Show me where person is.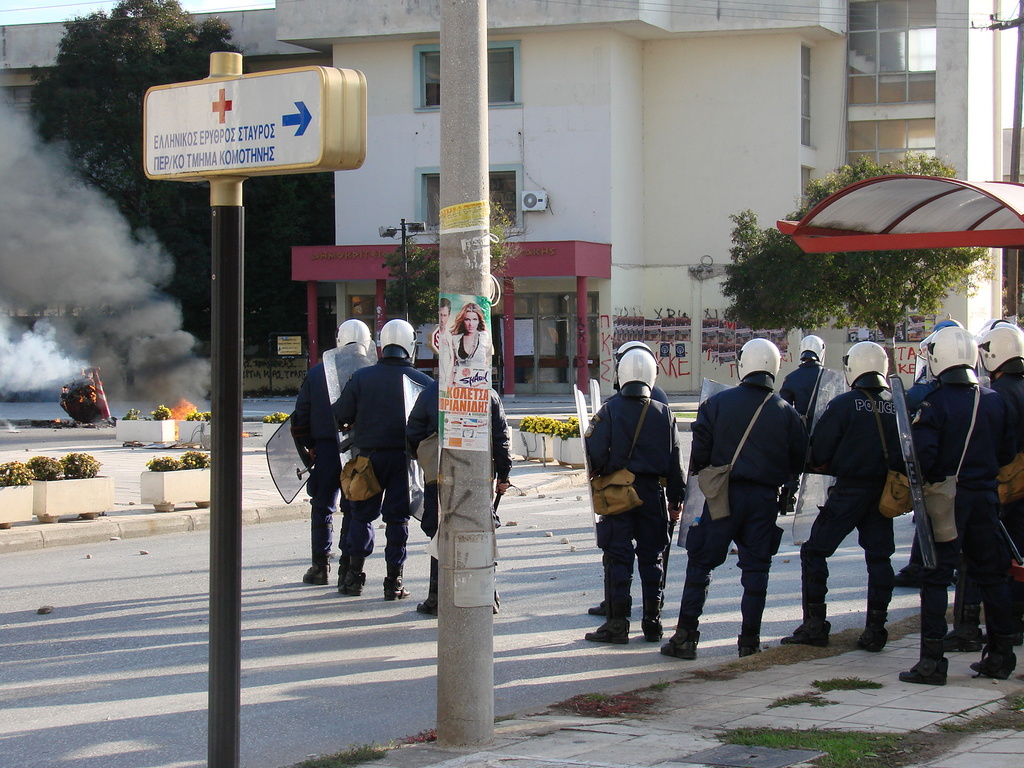
person is at {"x1": 454, "y1": 305, "x2": 492, "y2": 389}.
